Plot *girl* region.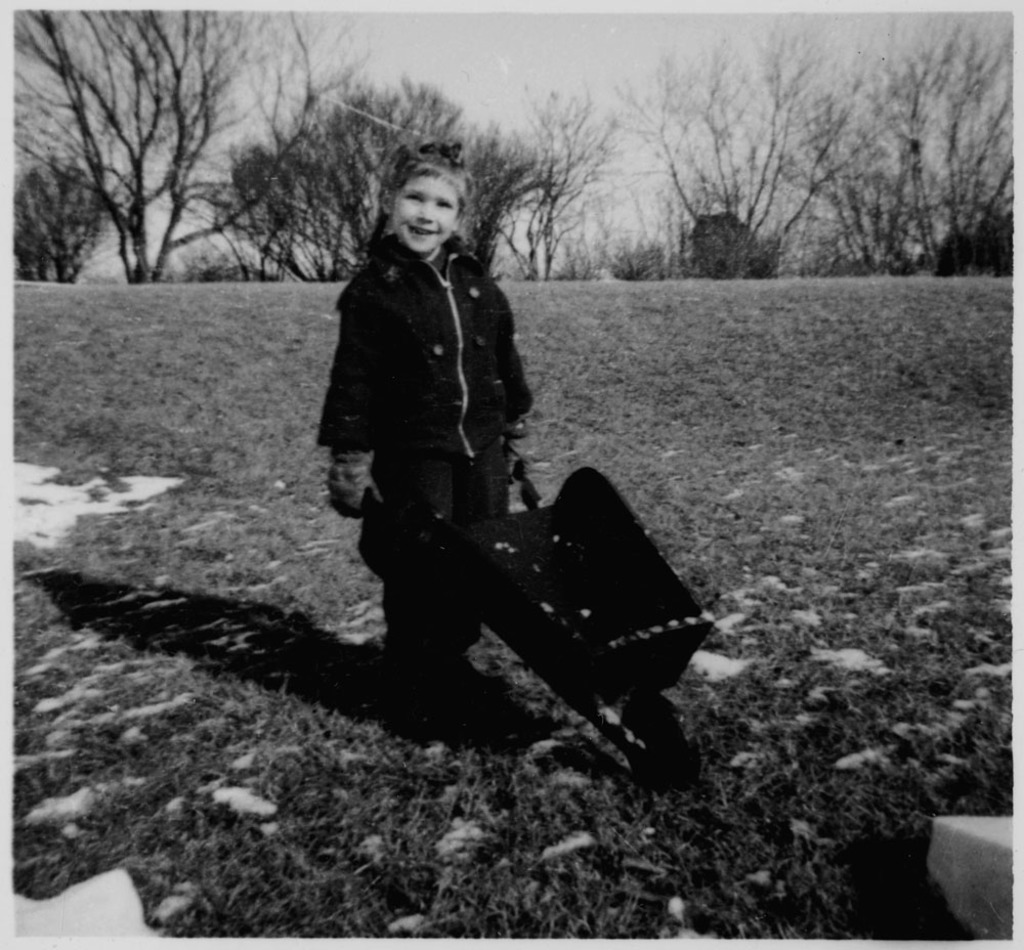
Plotted at (318,142,537,702).
